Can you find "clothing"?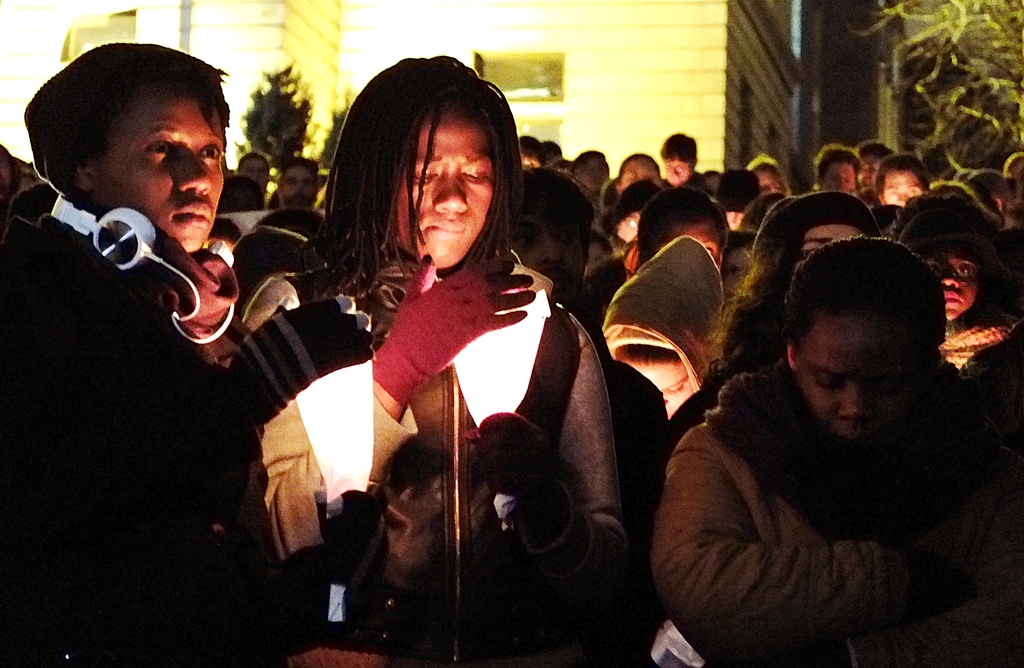
Yes, bounding box: box=[664, 375, 717, 471].
